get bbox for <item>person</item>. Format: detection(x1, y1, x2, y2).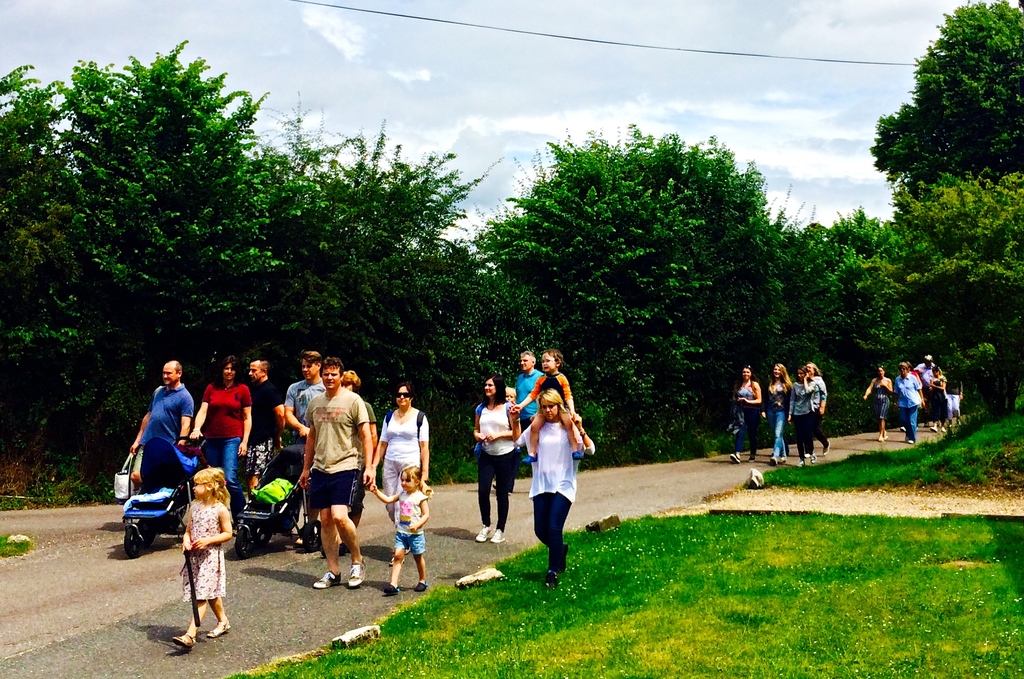
detection(762, 360, 790, 462).
